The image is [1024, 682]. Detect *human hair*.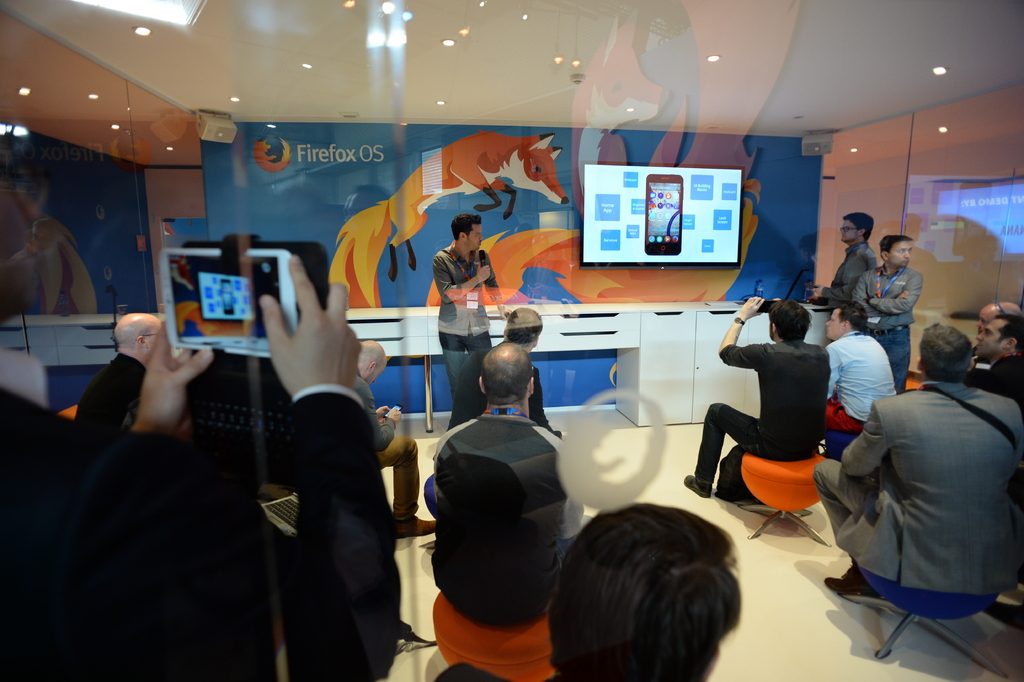
Detection: (x1=1002, y1=313, x2=1023, y2=358).
